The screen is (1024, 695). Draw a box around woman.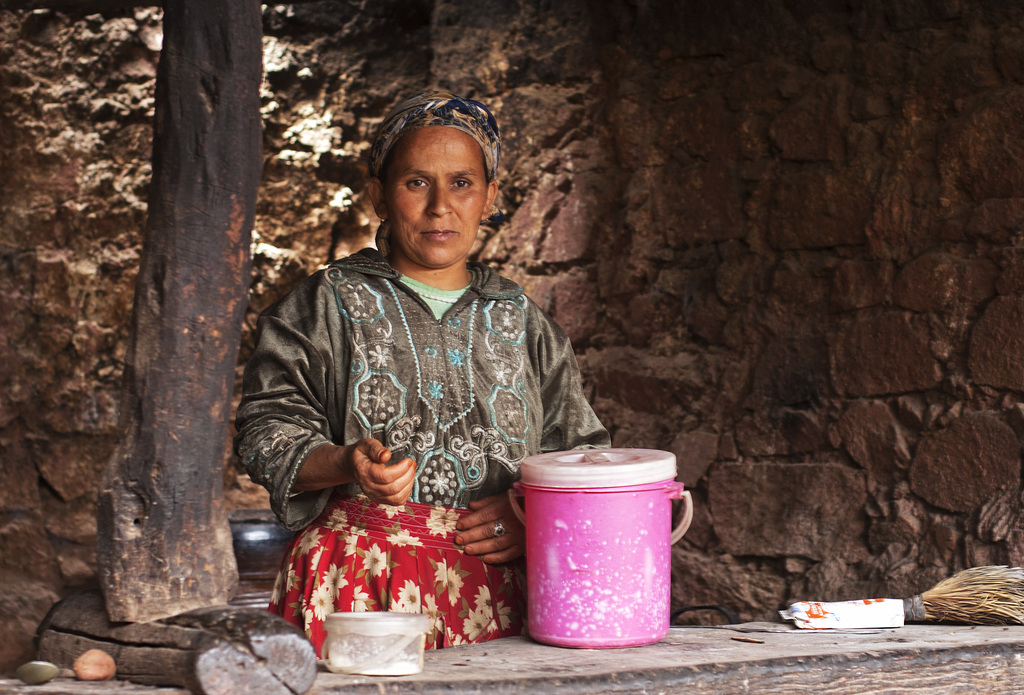
bbox=(225, 88, 610, 668).
